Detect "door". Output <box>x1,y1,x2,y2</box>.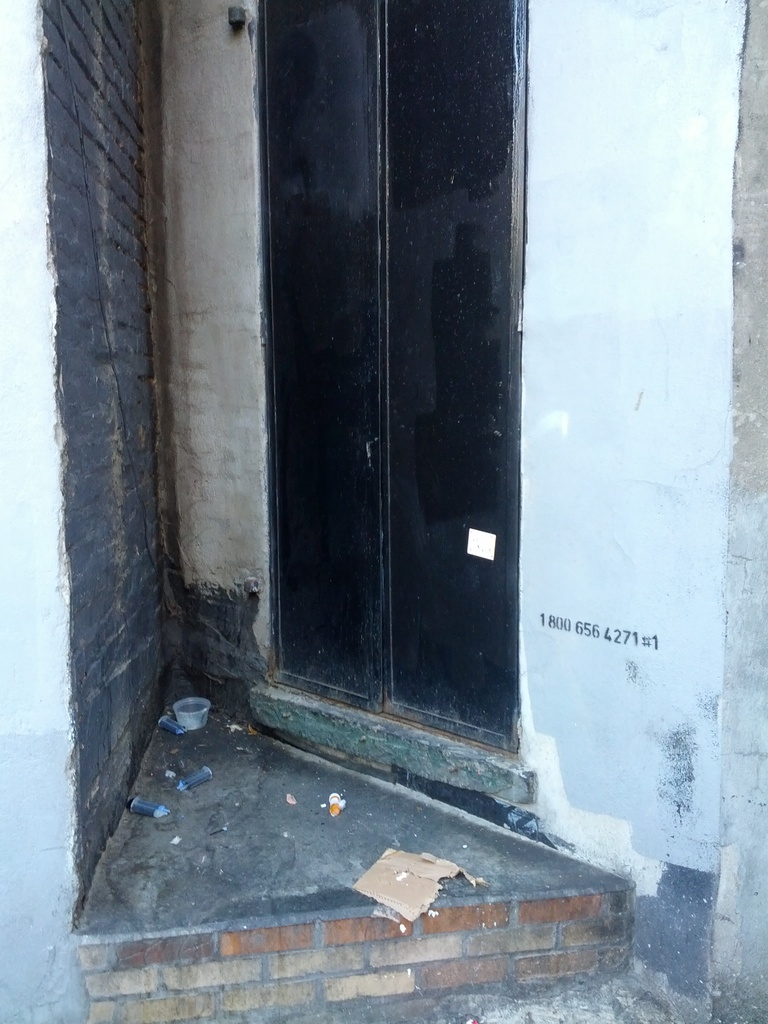
<box>387,1,526,740</box>.
